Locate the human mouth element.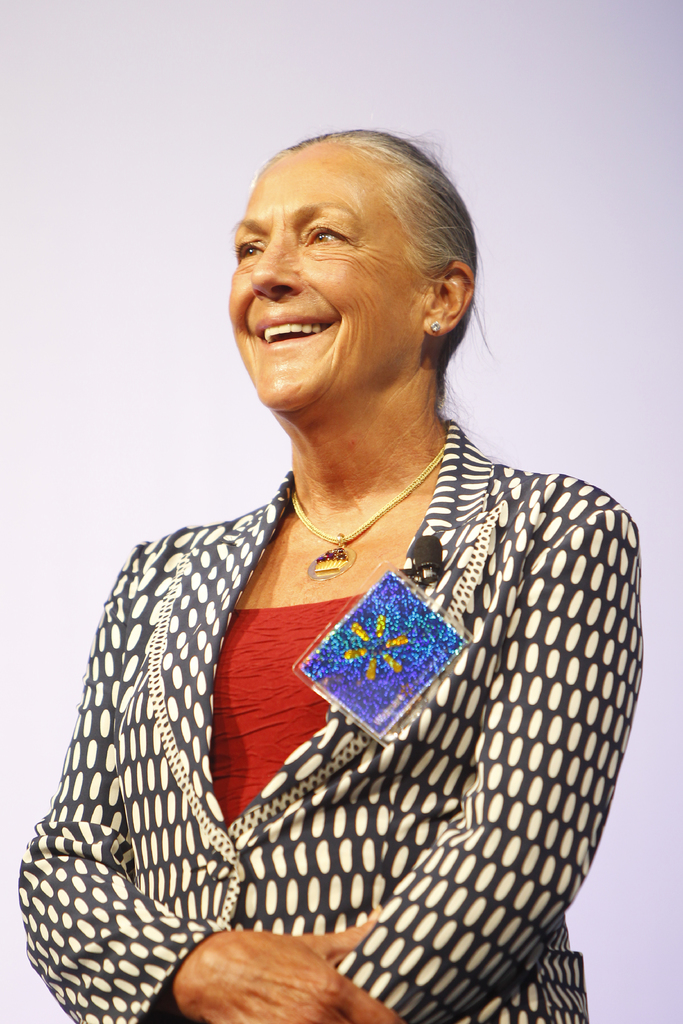
Element bbox: crop(245, 301, 339, 357).
